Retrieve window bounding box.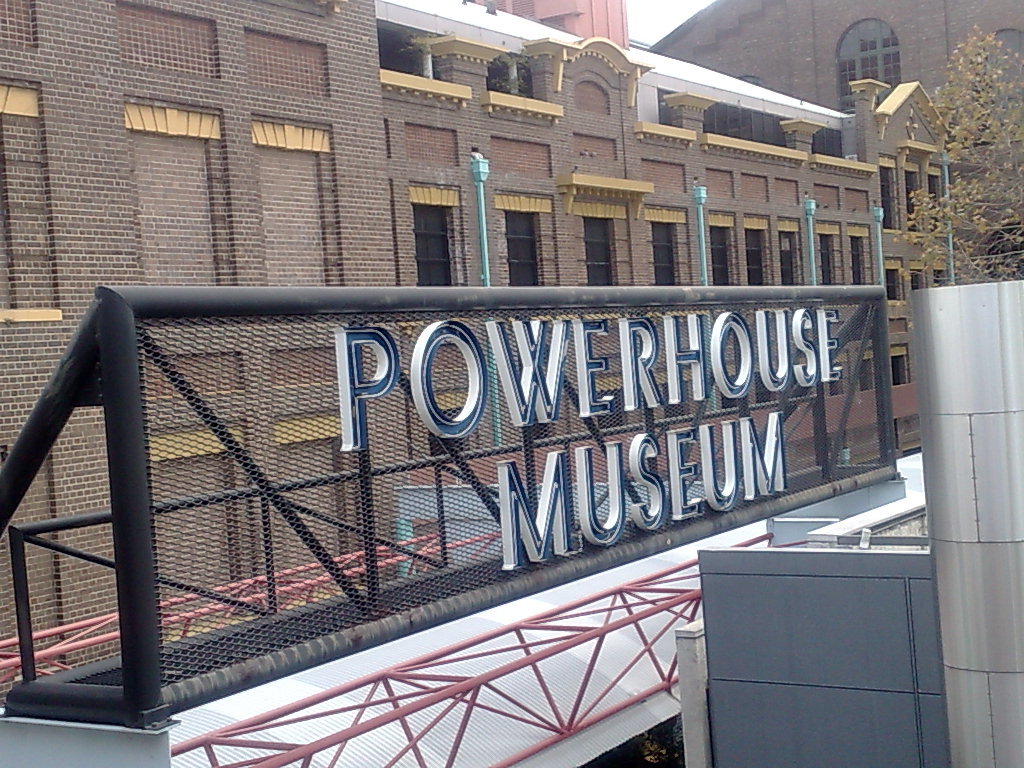
Bounding box: rect(494, 194, 560, 287).
